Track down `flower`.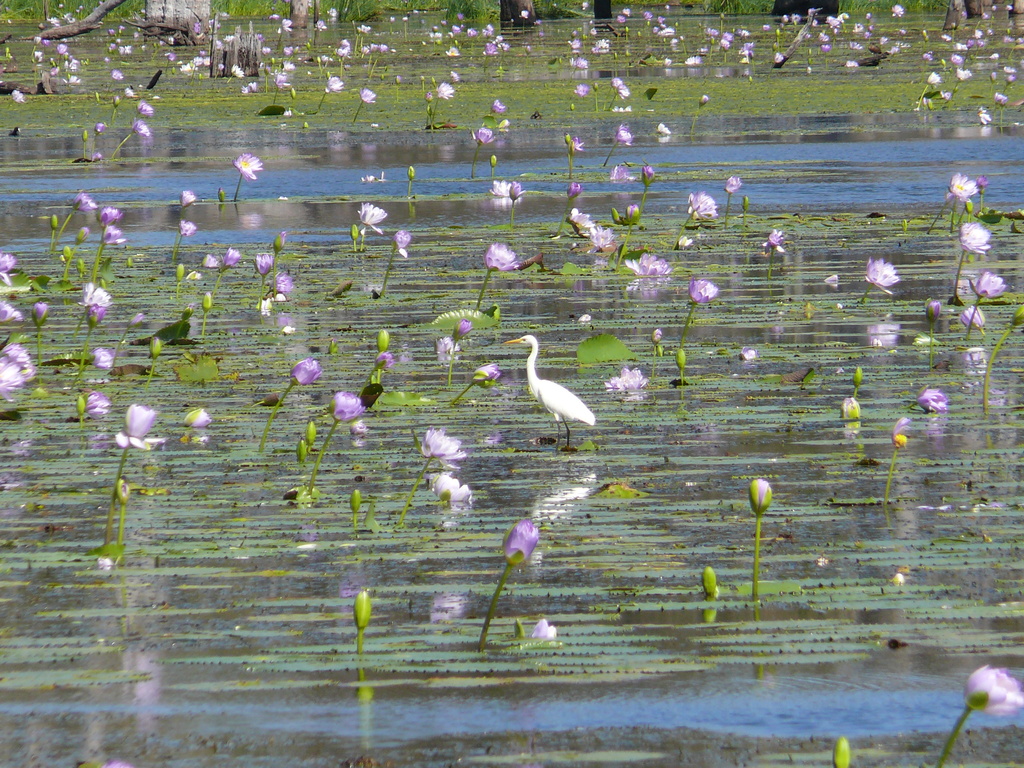
Tracked to box(587, 225, 613, 250).
